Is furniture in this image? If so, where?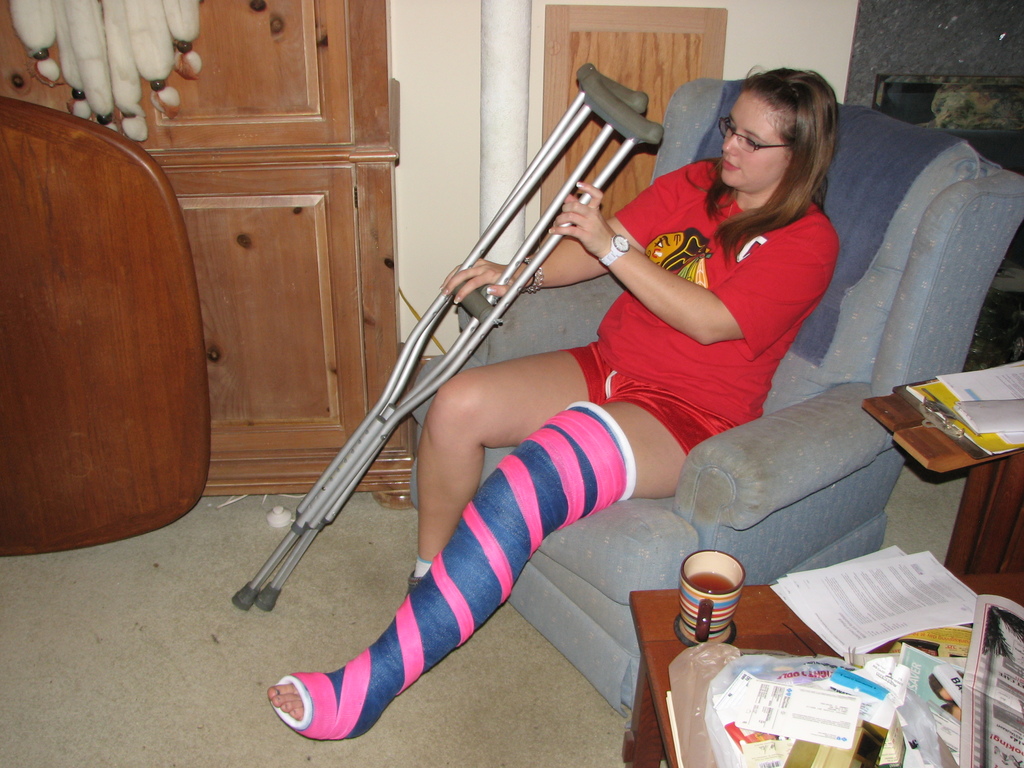
Yes, at 0, 95, 212, 552.
